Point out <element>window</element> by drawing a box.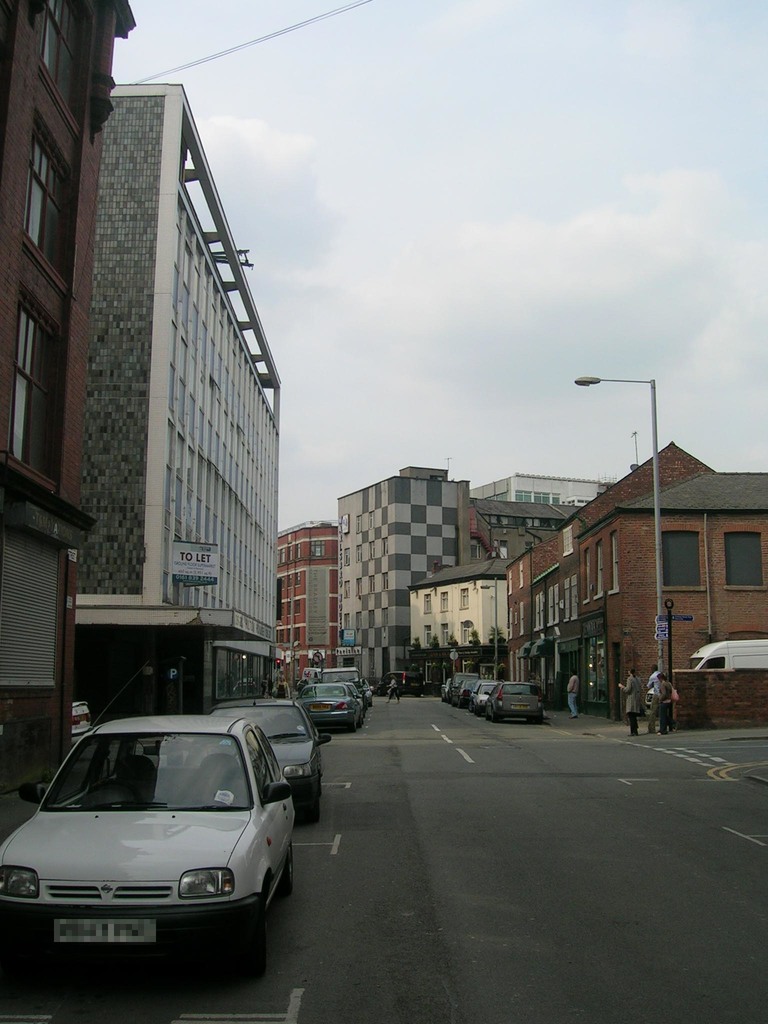
<box>441,589,446,614</box>.
